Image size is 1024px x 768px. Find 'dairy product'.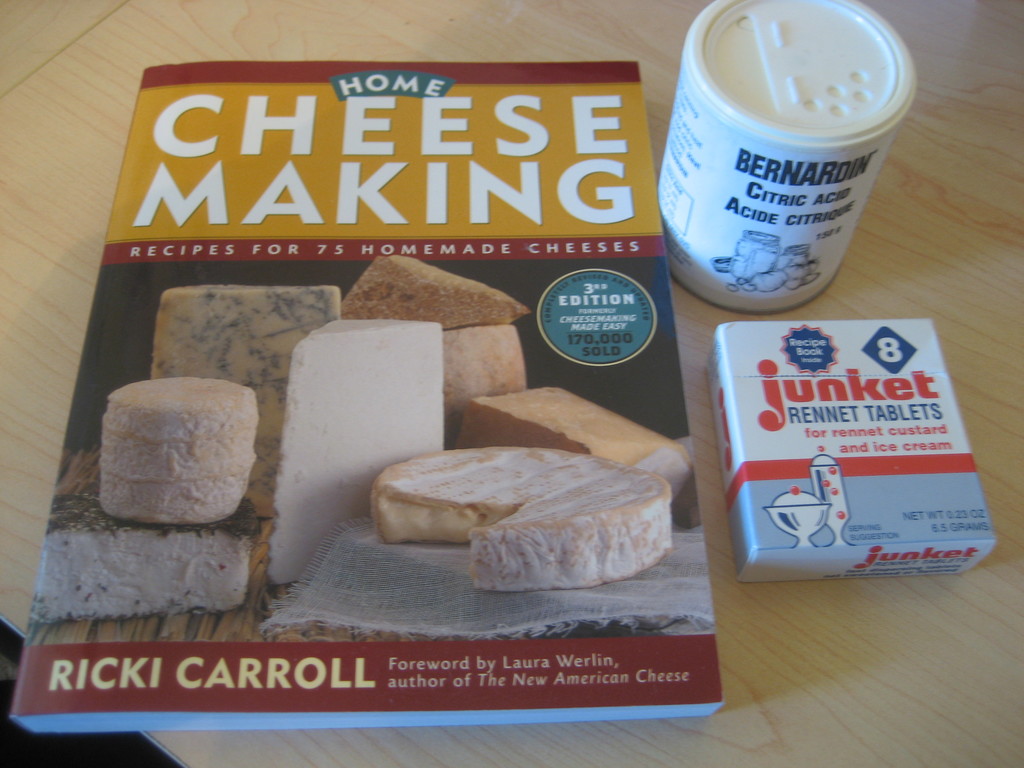
453/388/691/498.
